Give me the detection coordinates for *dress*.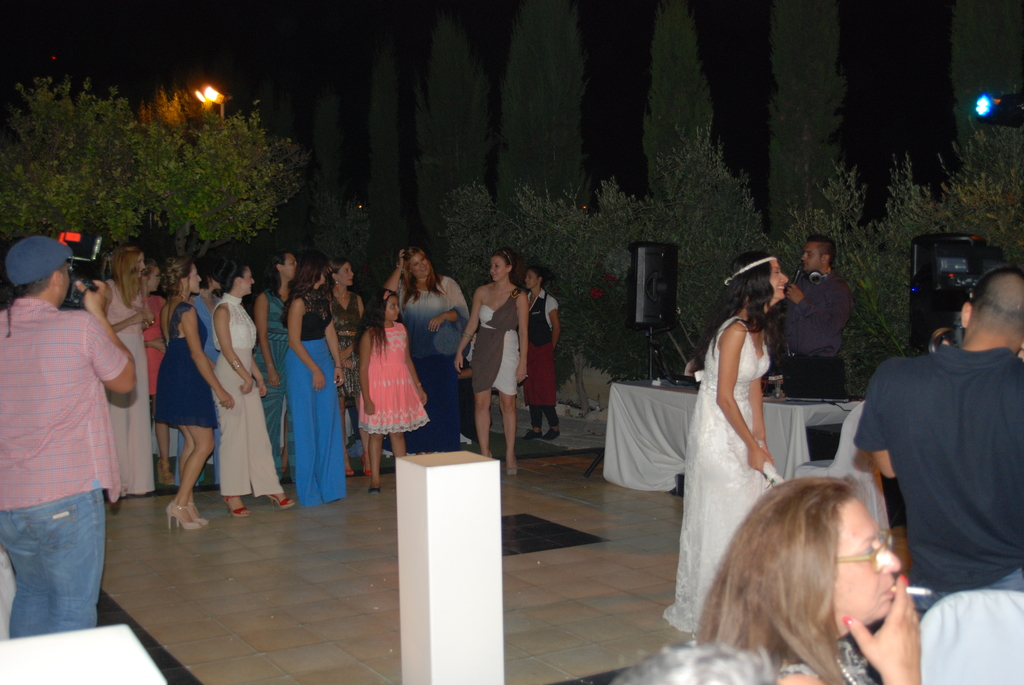
x1=356 y1=324 x2=428 y2=435.
